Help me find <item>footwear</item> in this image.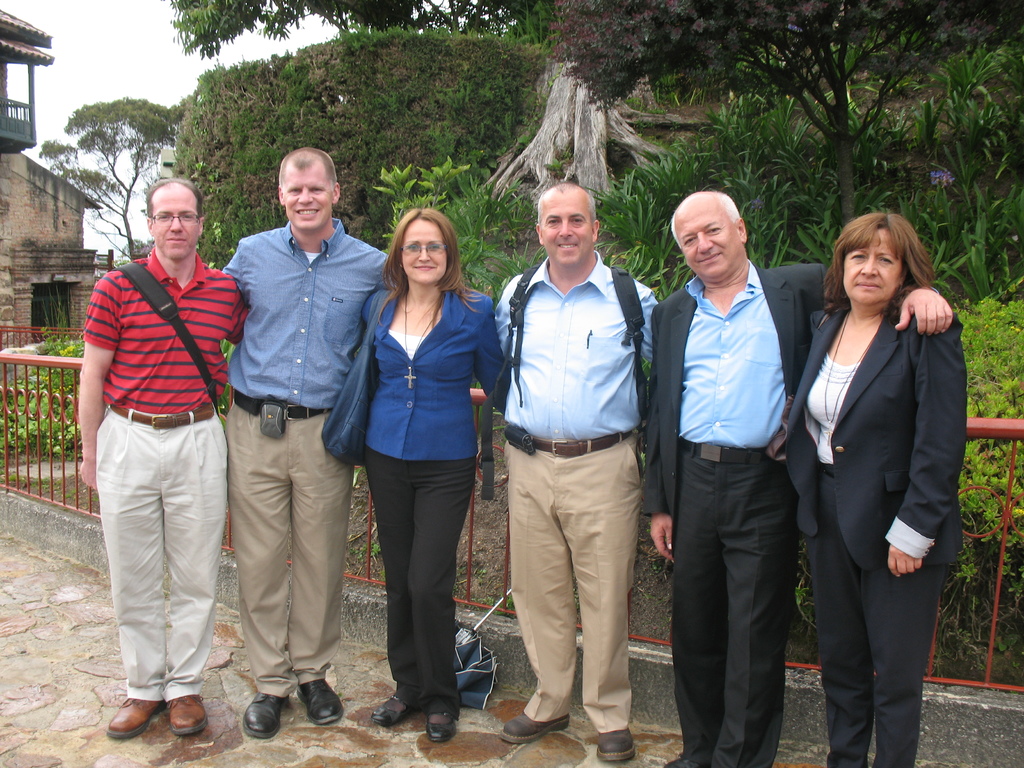
Found it: [left=500, top=709, right=574, bottom=742].
